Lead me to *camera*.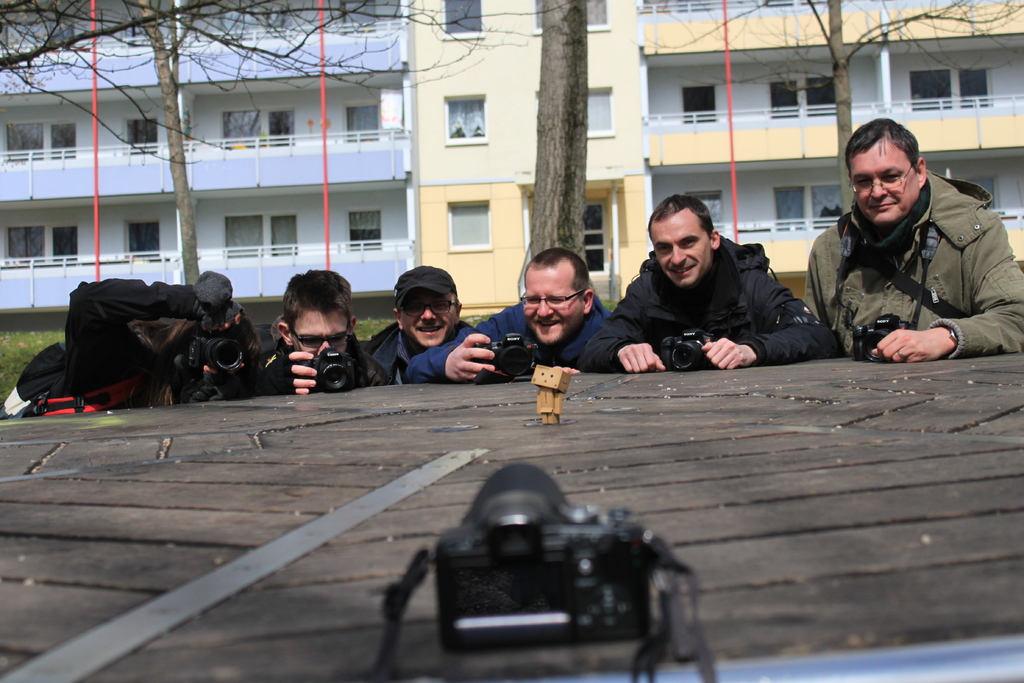
Lead to {"x1": 470, "y1": 332, "x2": 544, "y2": 381}.
